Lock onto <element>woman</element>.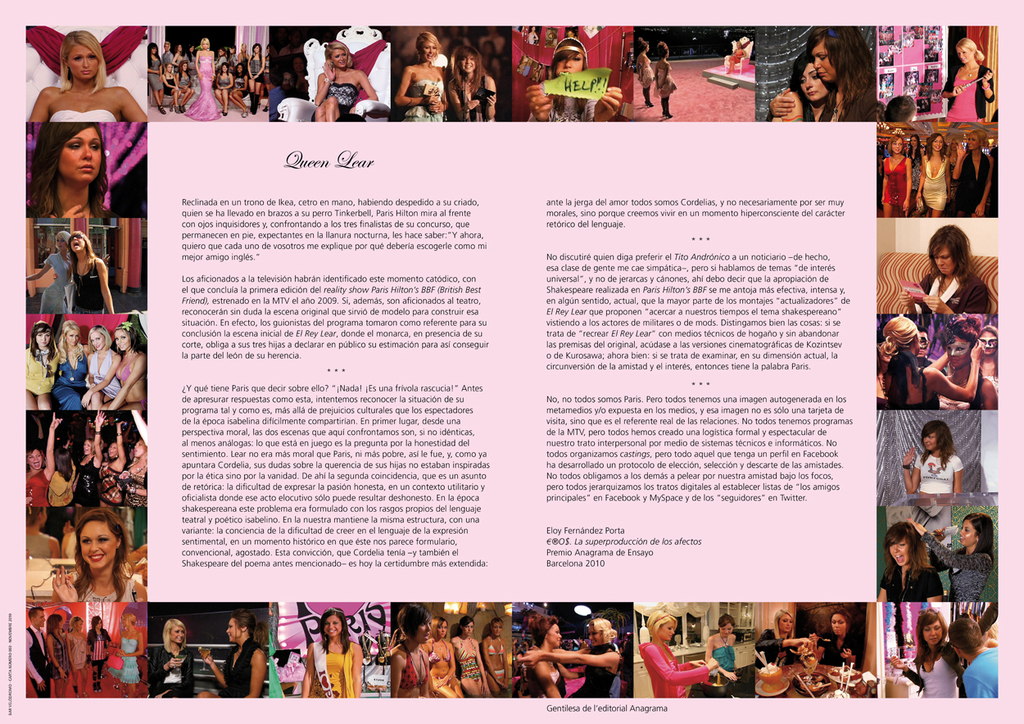
Locked: bbox=[875, 523, 945, 604].
